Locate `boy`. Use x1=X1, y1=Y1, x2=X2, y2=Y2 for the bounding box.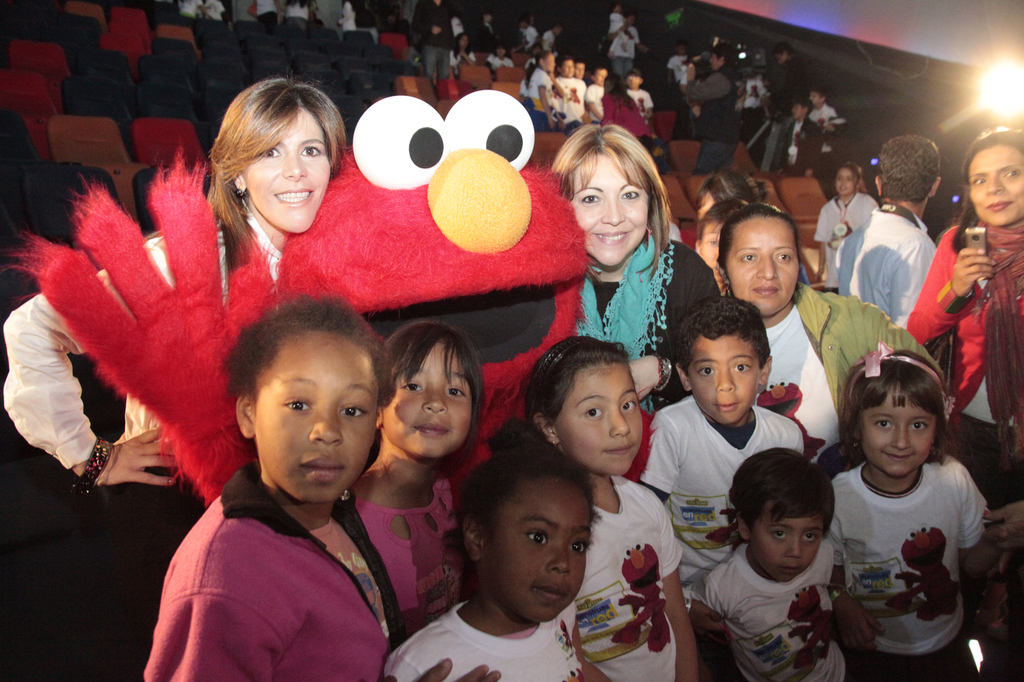
x1=643, y1=294, x2=810, y2=587.
